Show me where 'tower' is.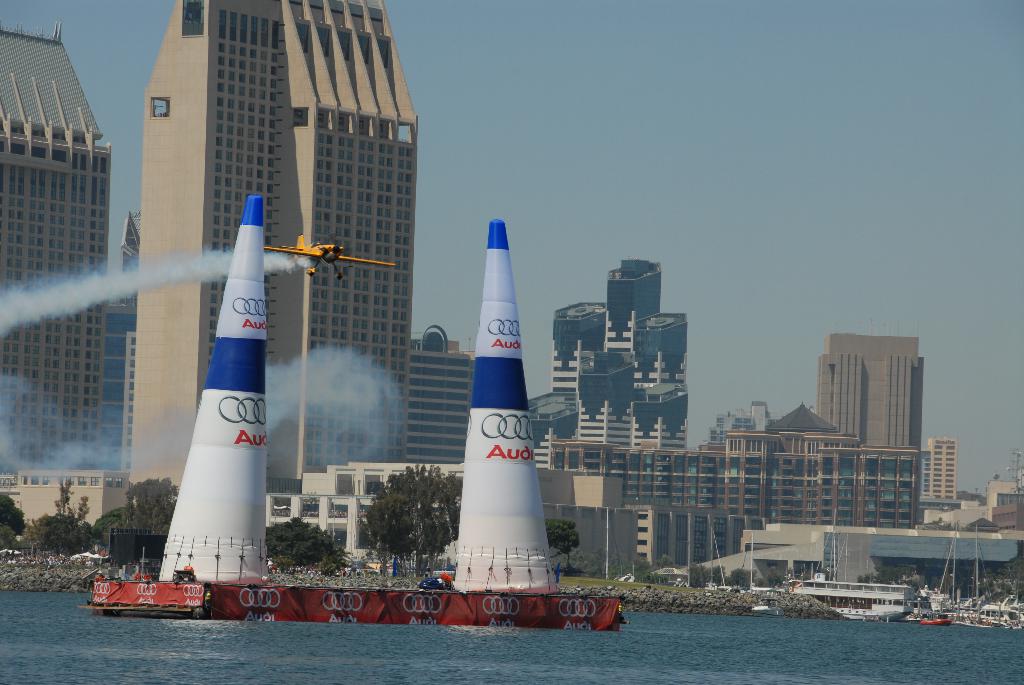
'tower' is at x1=927 y1=436 x2=961 y2=501.
